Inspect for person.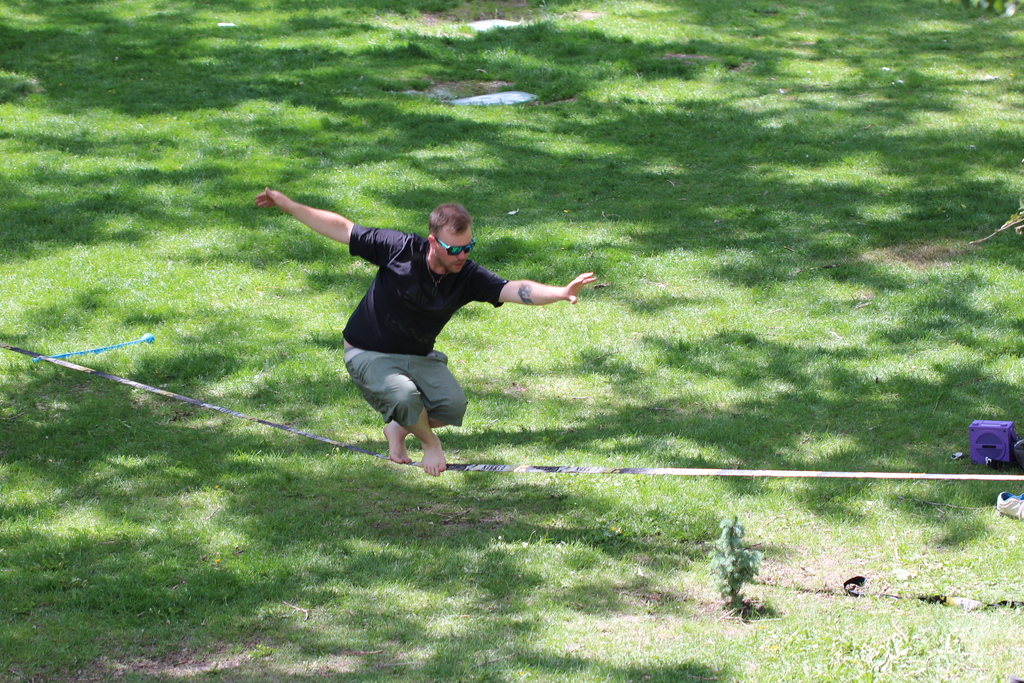
Inspection: 250 187 596 477.
